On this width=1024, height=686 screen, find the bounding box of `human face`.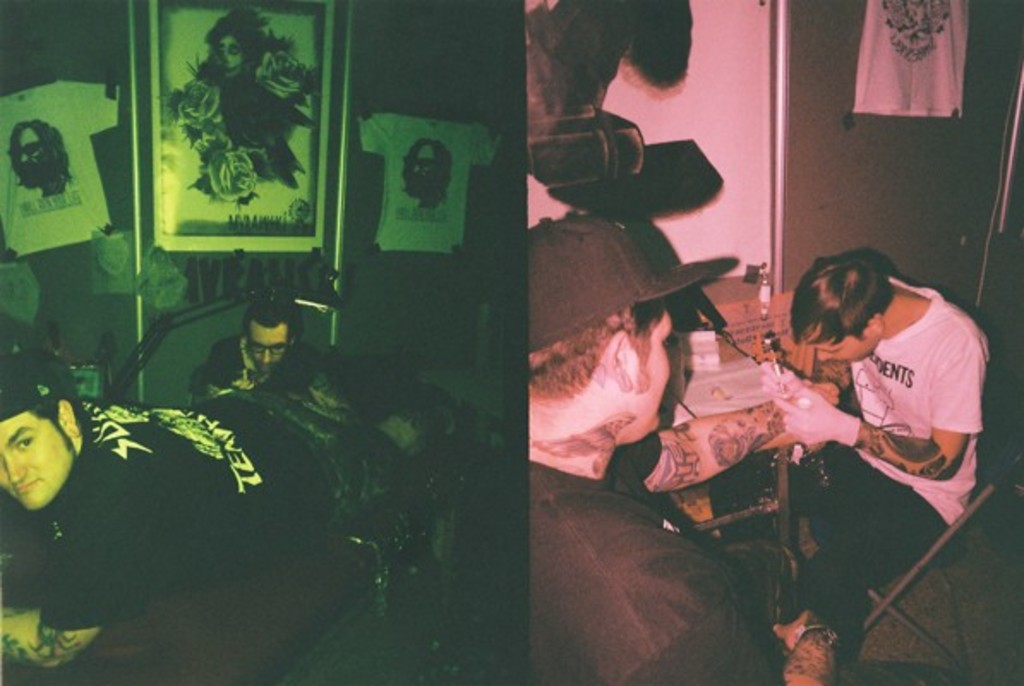
Bounding box: box(412, 144, 444, 175).
